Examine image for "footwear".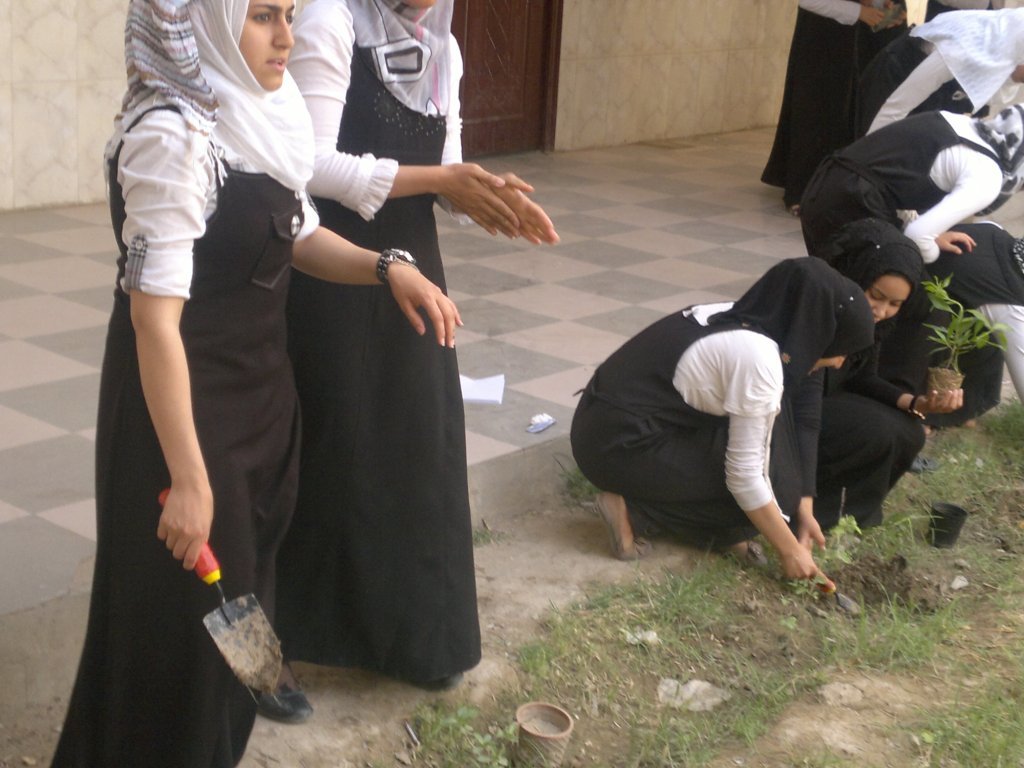
Examination result: x1=598 y1=490 x2=651 y2=559.
